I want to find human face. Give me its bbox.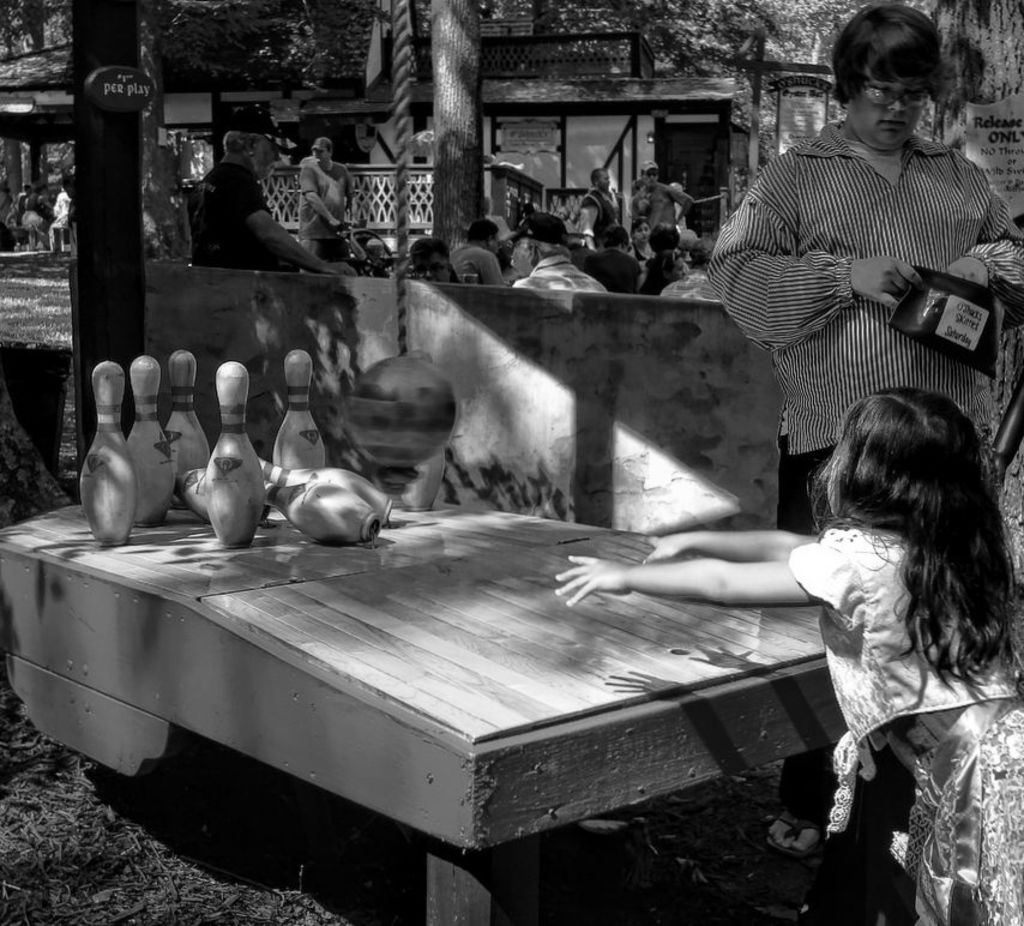
BBox(414, 248, 450, 283).
